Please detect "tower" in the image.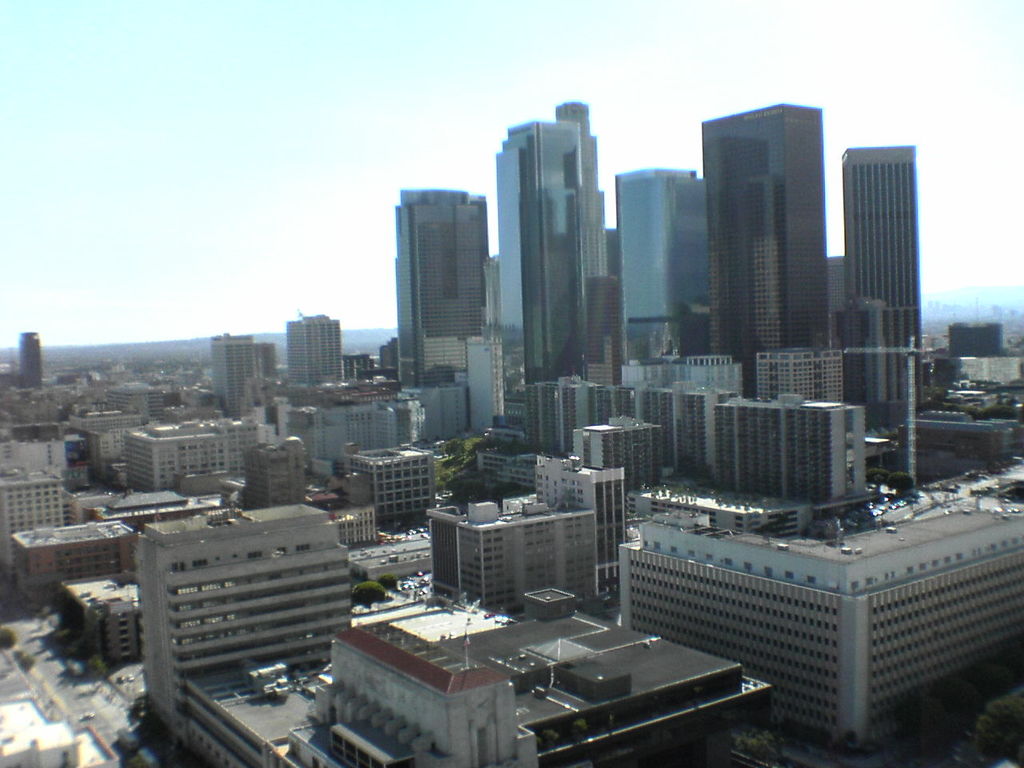
[left=613, top=170, right=709, bottom=358].
